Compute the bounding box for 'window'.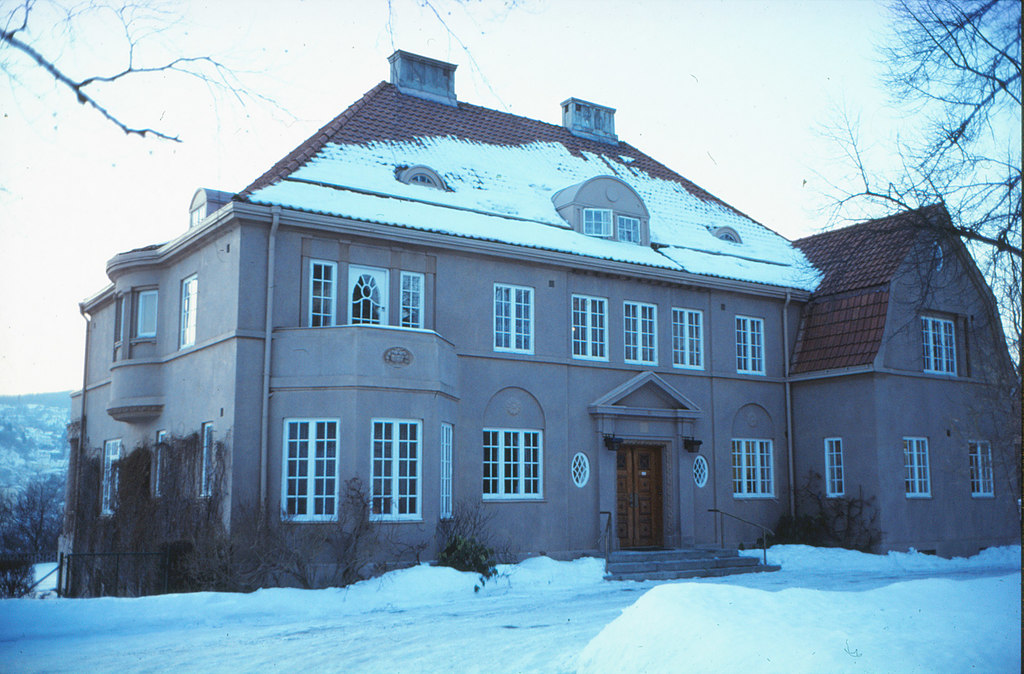
(622, 216, 639, 244).
